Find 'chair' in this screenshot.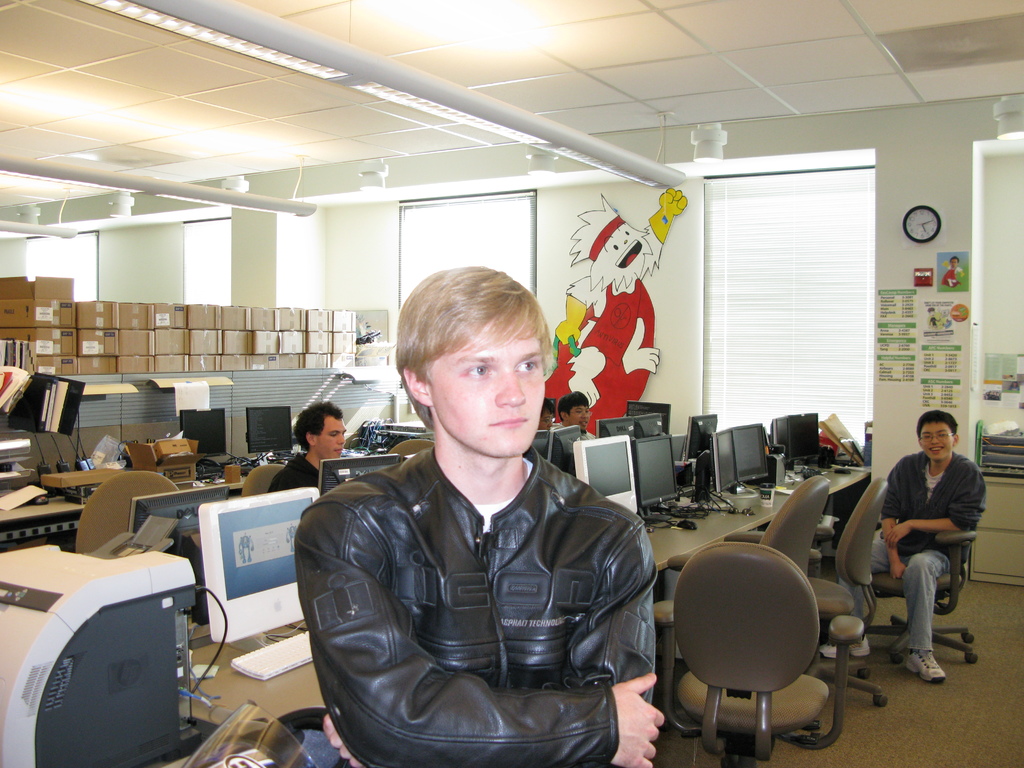
The bounding box for 'chair' is <bbox>664, 471, 835, 628</bbox>.
